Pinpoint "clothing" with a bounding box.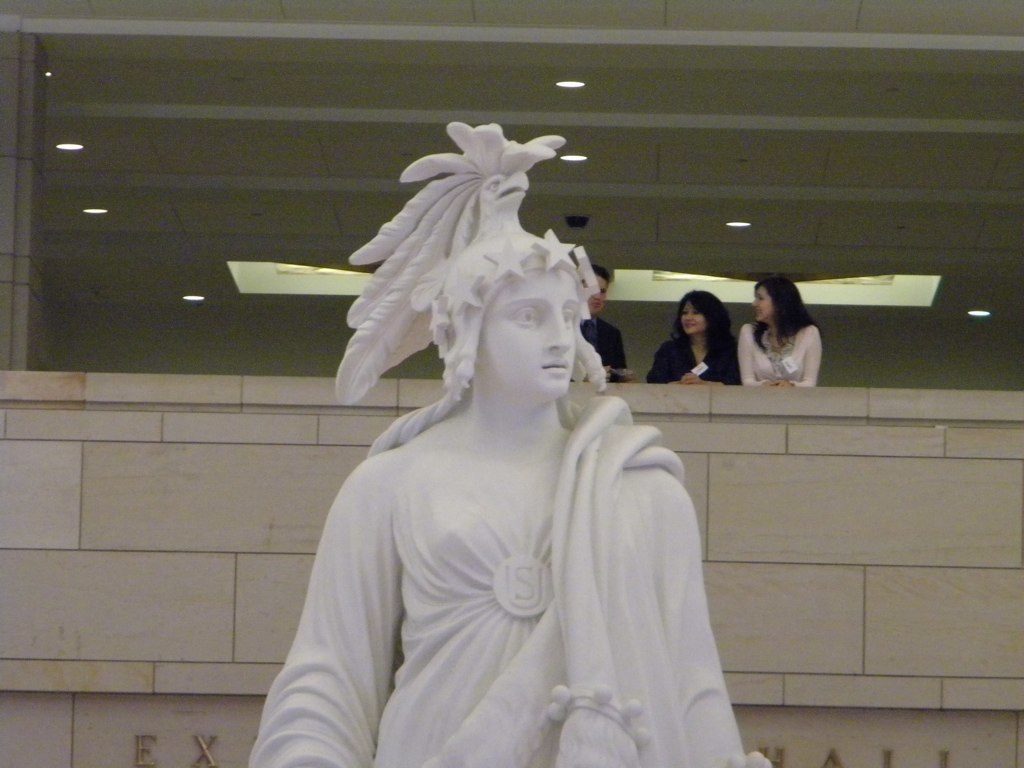
Rect(583, 310, 631, 380).
